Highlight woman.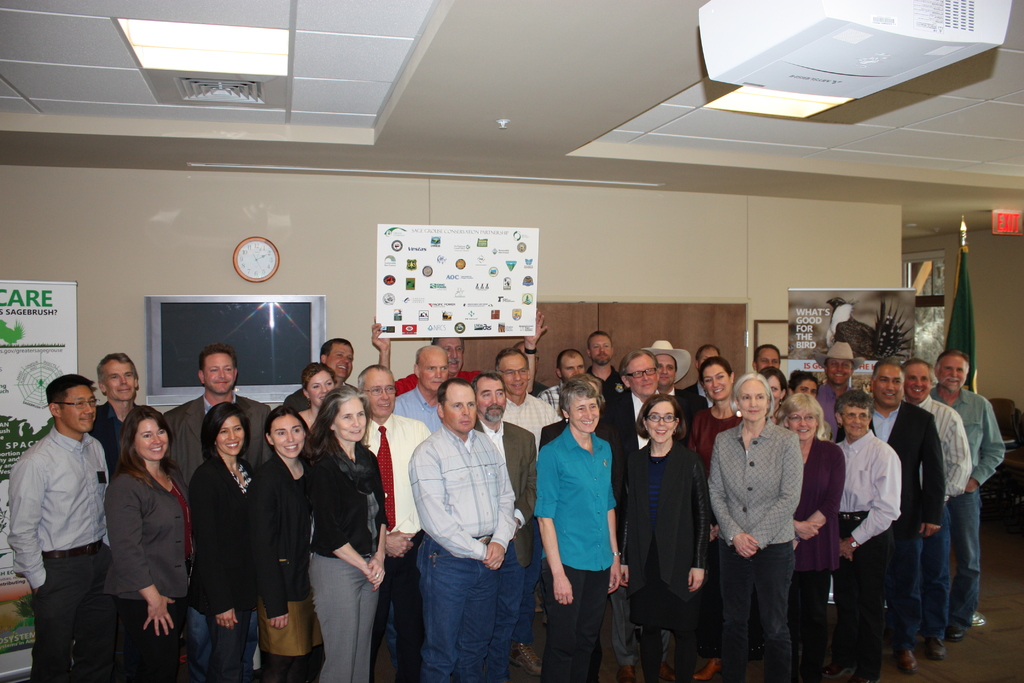
Highlighted region: <region>290, 363, 341, 433</region>.
